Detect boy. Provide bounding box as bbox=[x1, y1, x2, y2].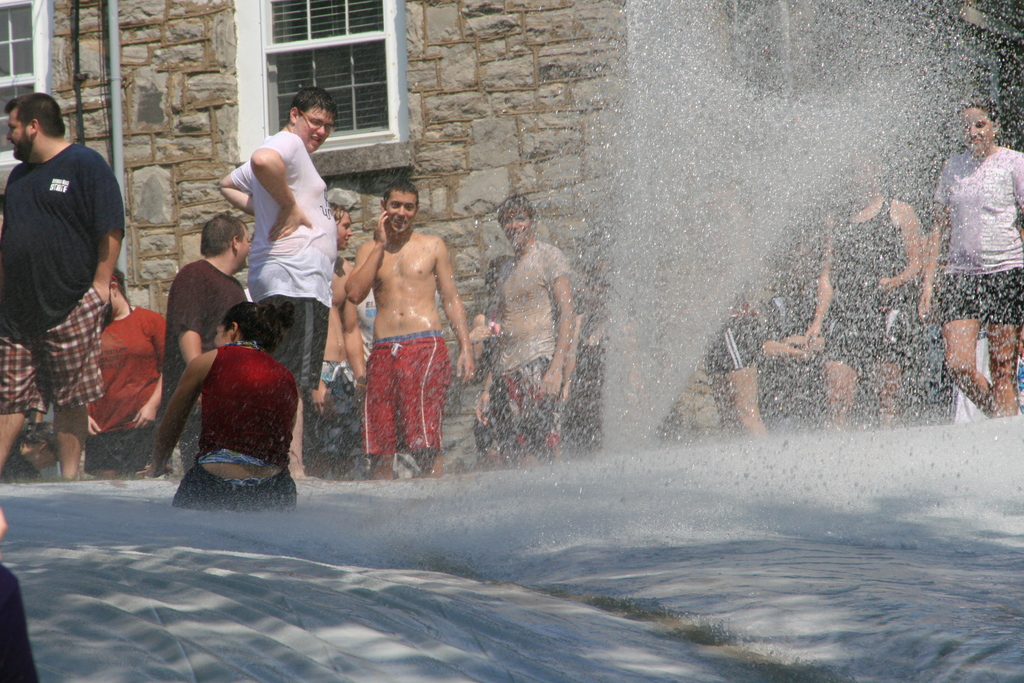
bbox=[316, 170, 471, 481].
